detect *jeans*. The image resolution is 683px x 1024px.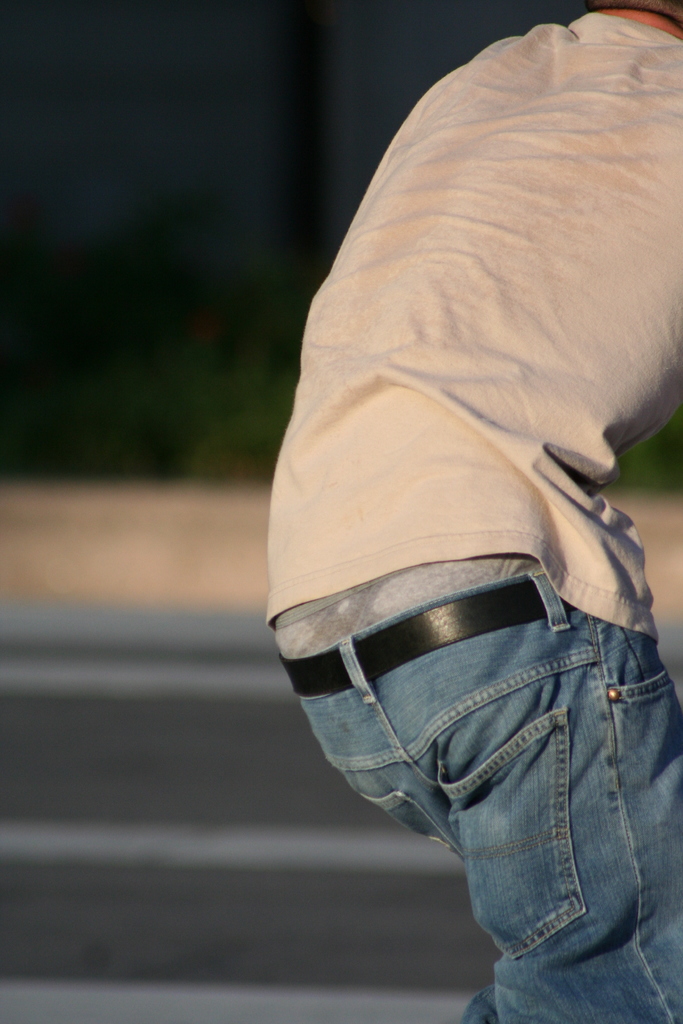
Rect(320, 548, 682, 1023).
